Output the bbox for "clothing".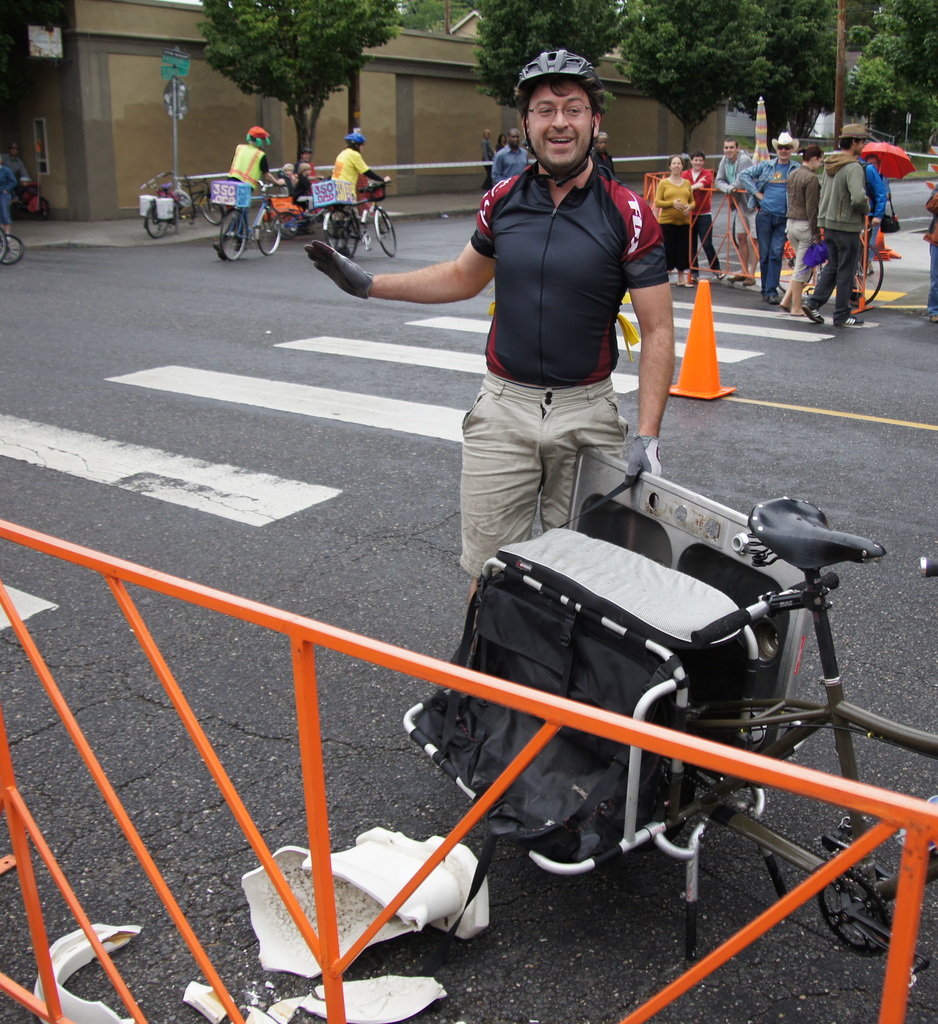
(left=279, top=173, right=293, bottom=191).
